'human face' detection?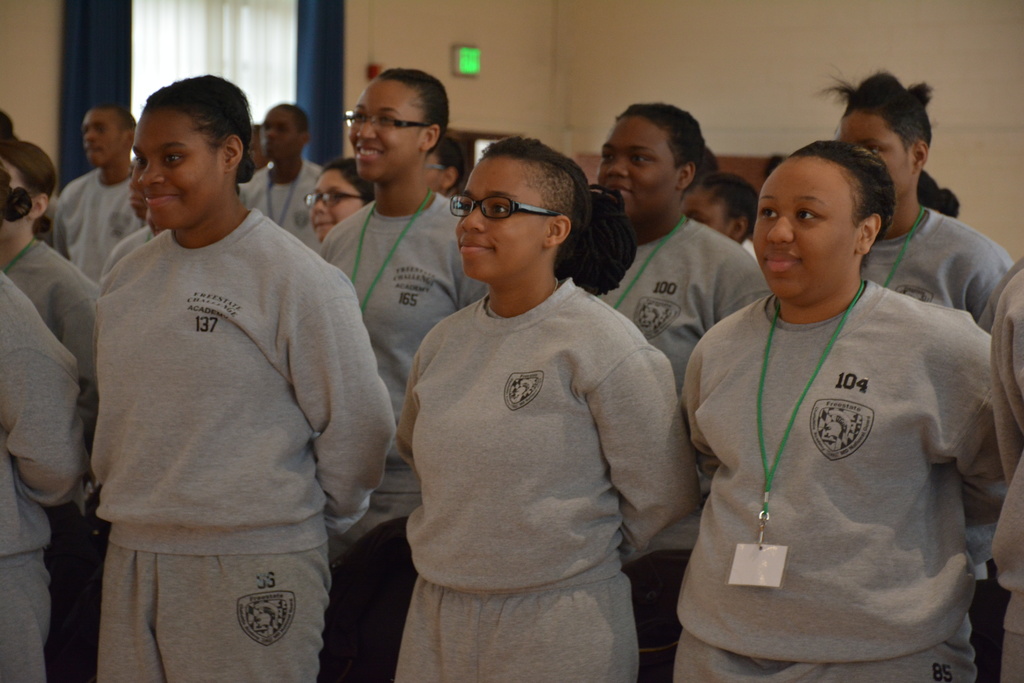
locate(837, 111, 916, 209)
